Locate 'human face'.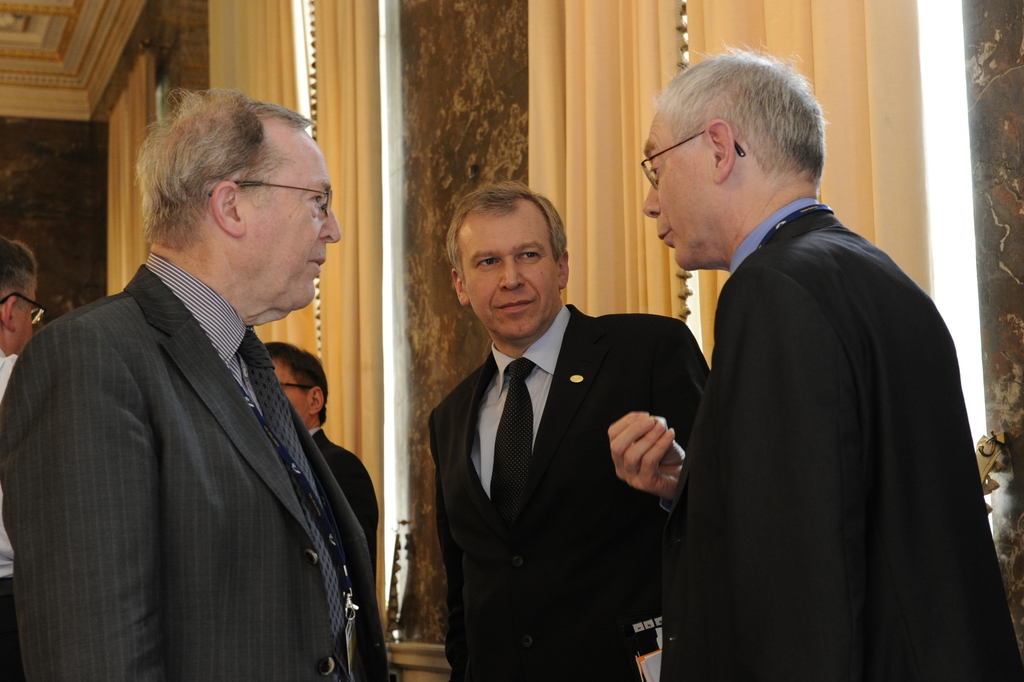
Bounding box: select_region(639, 118, 711, 273).
